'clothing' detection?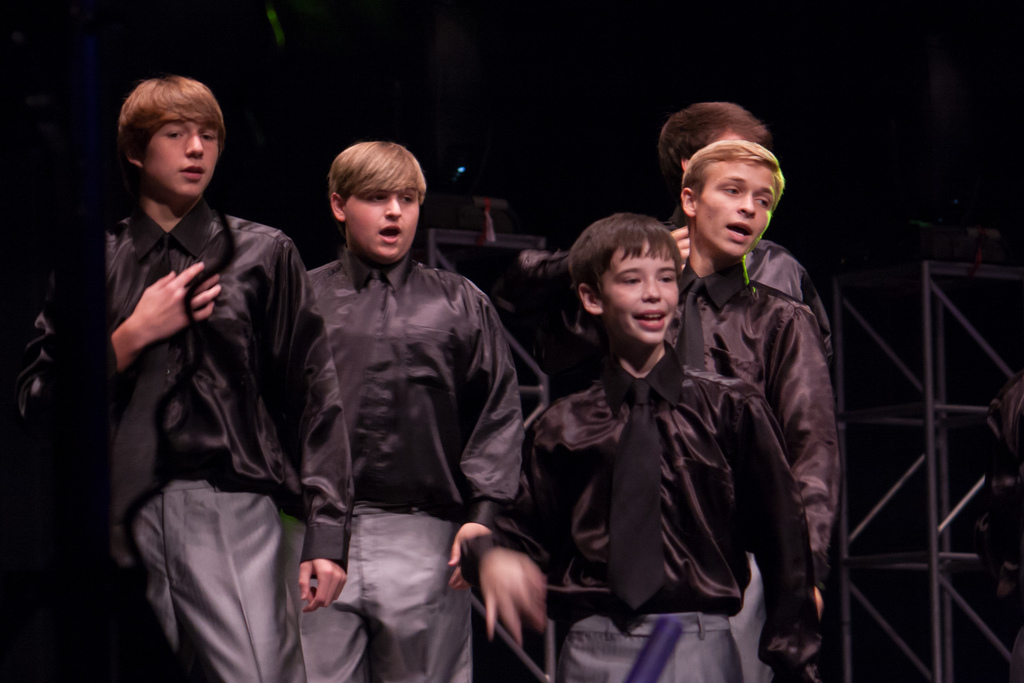
crop(664, 217, 838, 360)
